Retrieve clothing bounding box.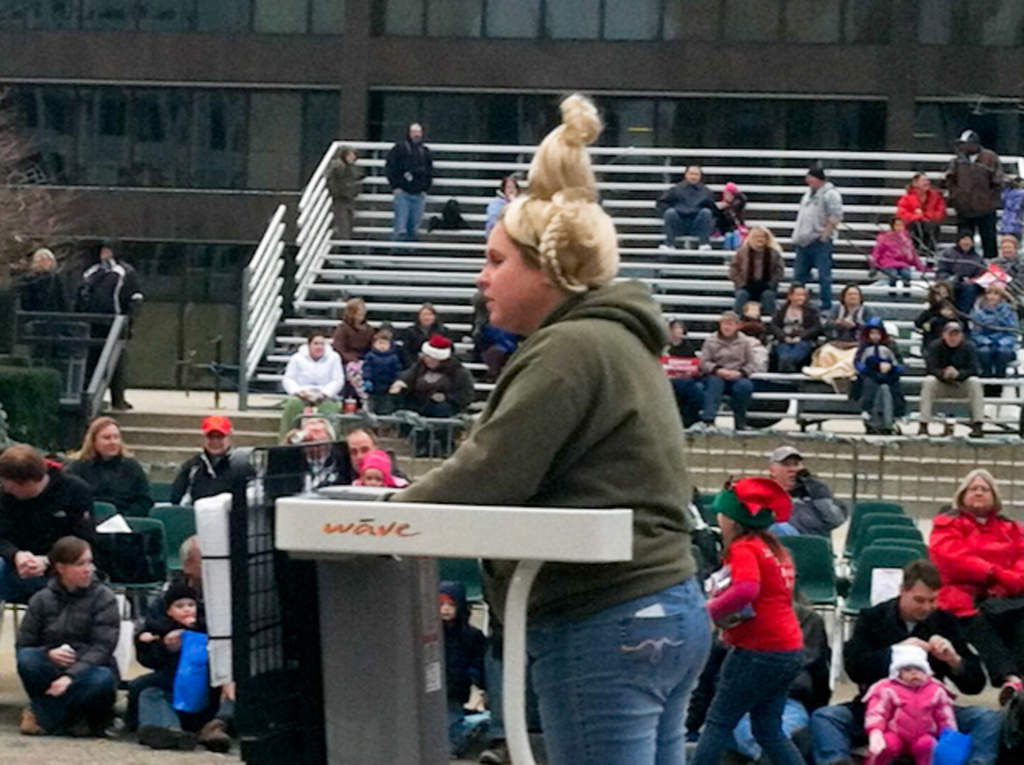
Bounding box: crop(930, 339, 979, 386).
